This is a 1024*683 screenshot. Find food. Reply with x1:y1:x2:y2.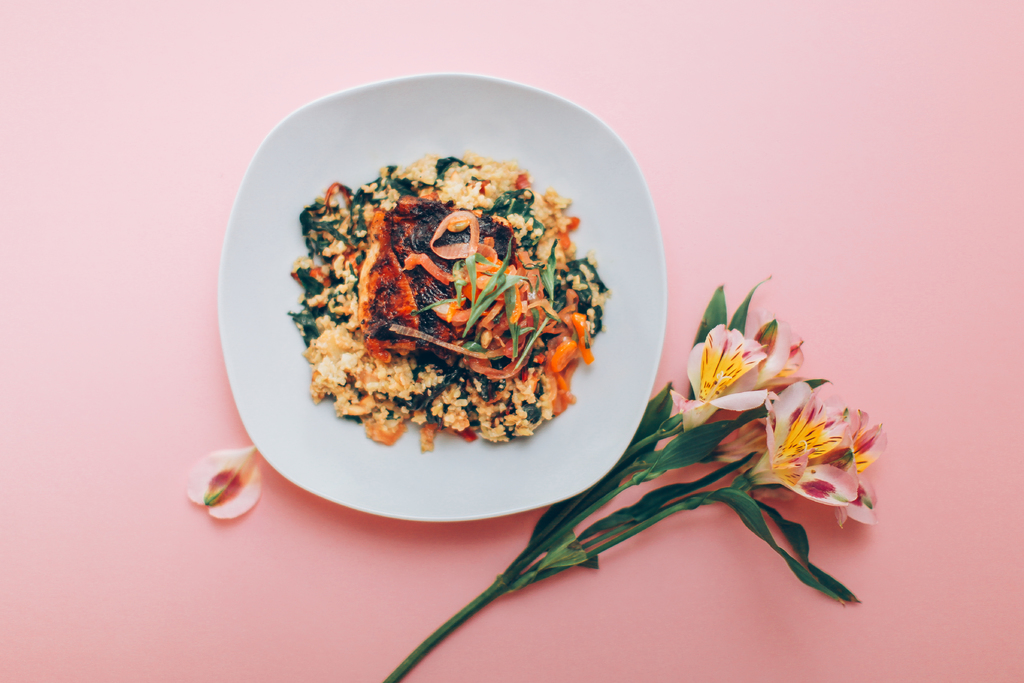
282:136:608:455.
